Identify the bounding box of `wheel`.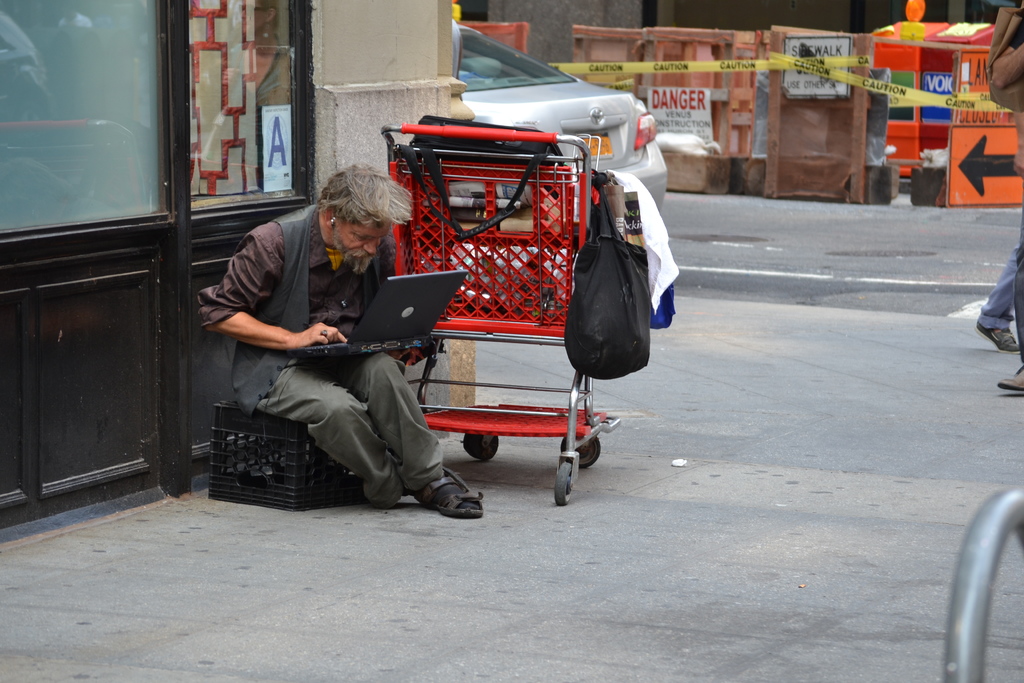
Rect(555, 458, 573, 506).
